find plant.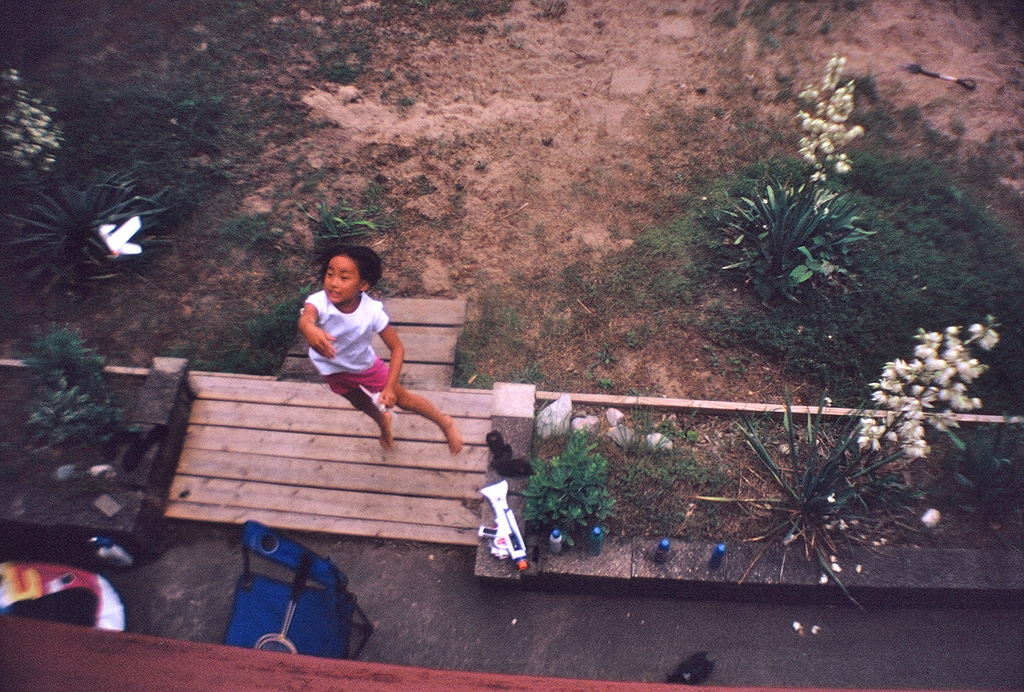
pyautogui.locateOnScreen(315, 179, 413, 245).
